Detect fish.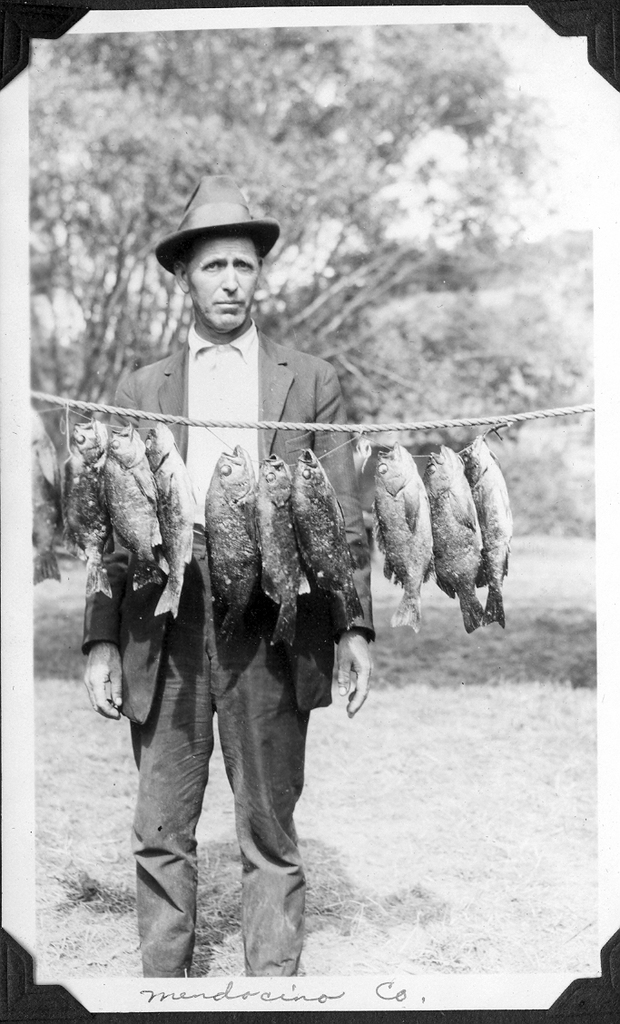
Detected at Rect(284, 440, 347, 610).
